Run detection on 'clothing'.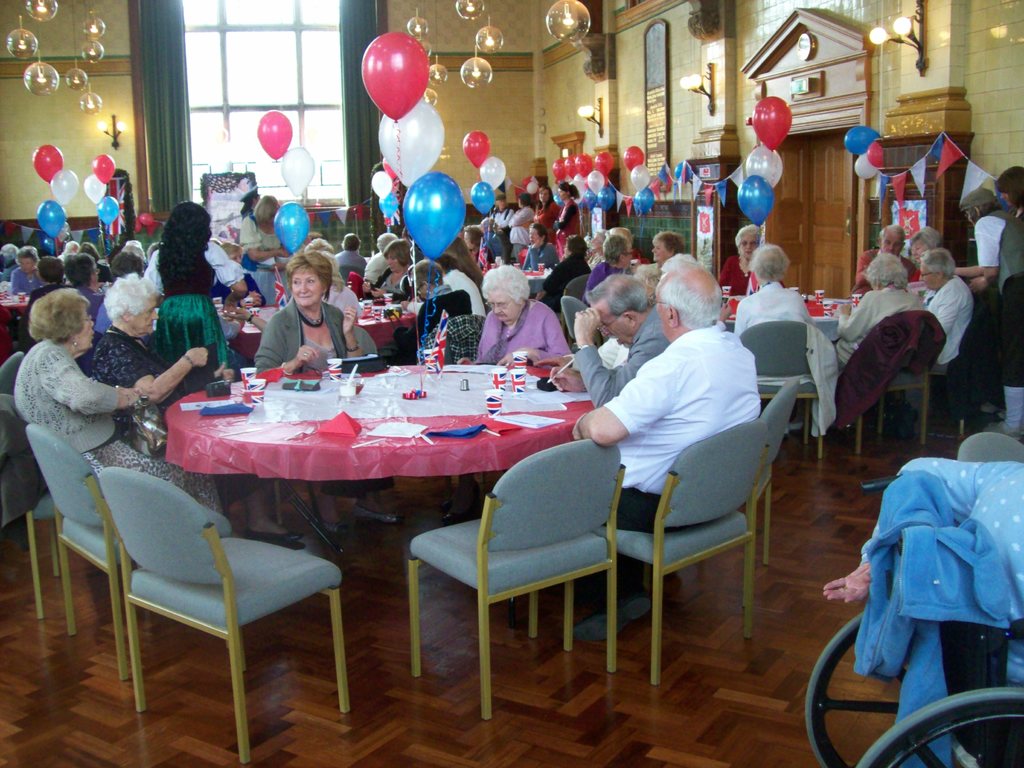
Result: {"x1": 517, "y1": 240, "x2": 556, "y2": 284}.
